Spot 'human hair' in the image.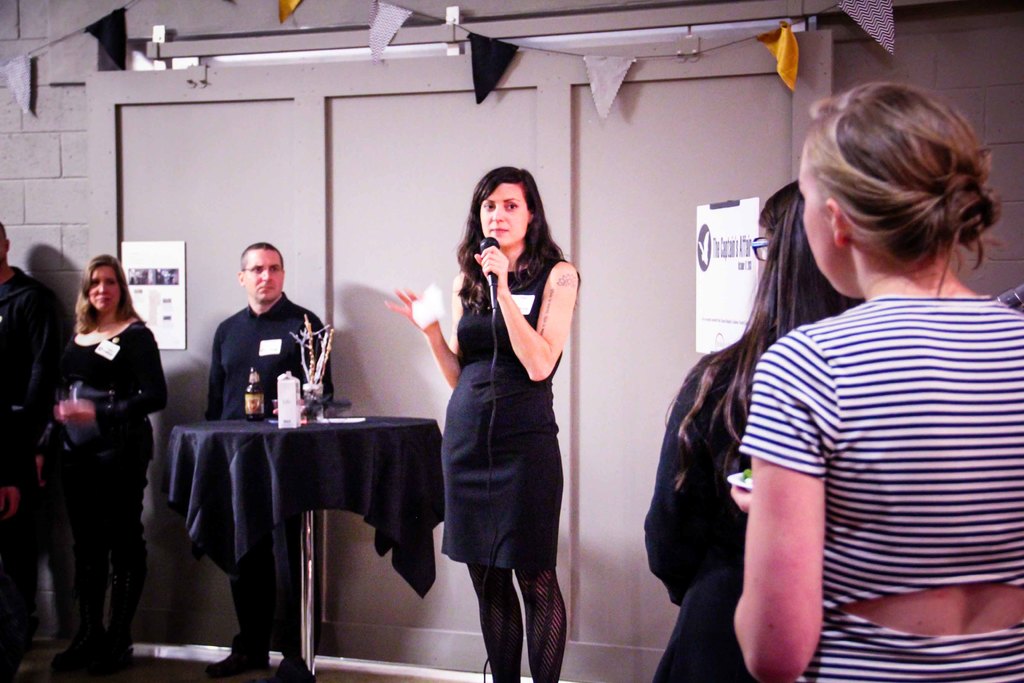
'human hair' found at box=[70, 252, 145, 334].
